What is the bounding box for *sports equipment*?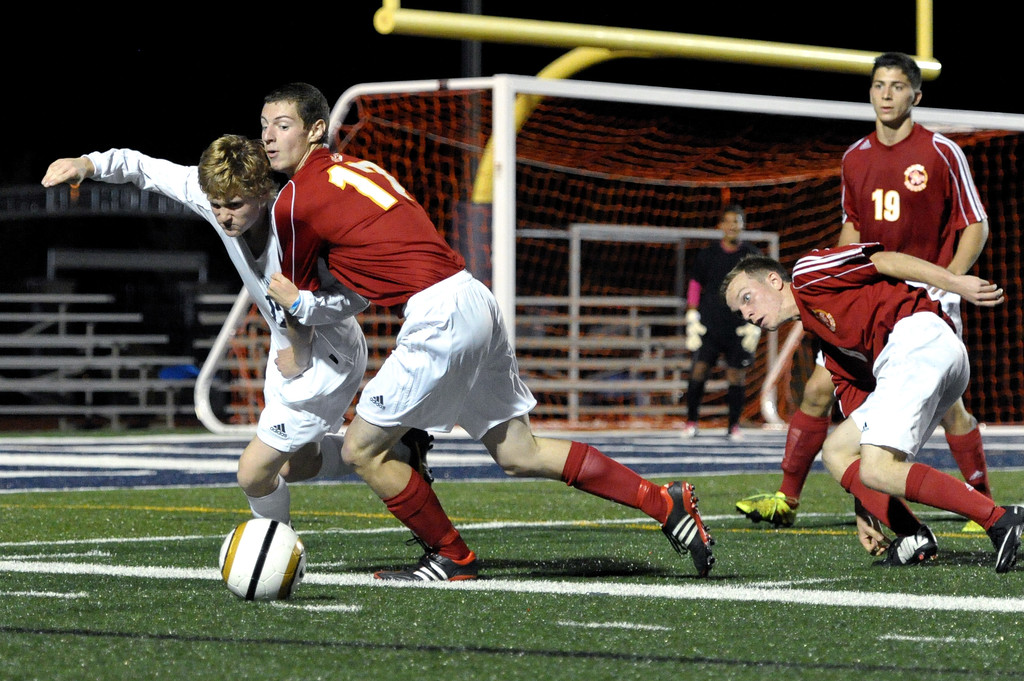
locate(376, 550, 484, 582).
